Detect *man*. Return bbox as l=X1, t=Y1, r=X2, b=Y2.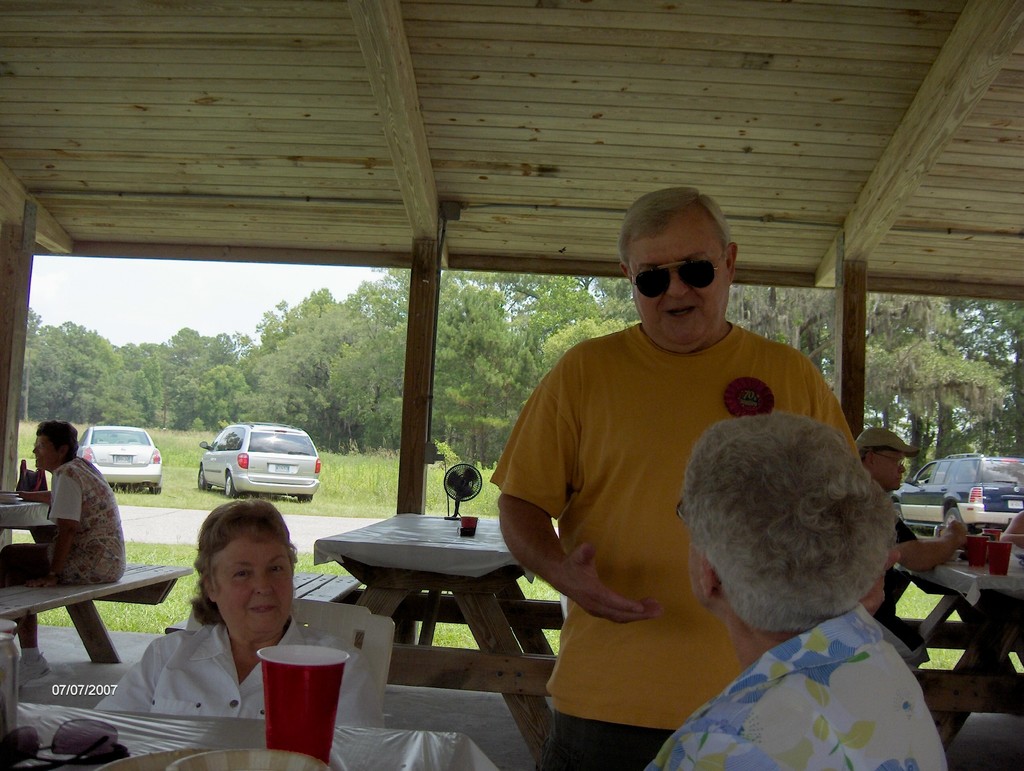
l=861, t=422, r=964, b=637.
